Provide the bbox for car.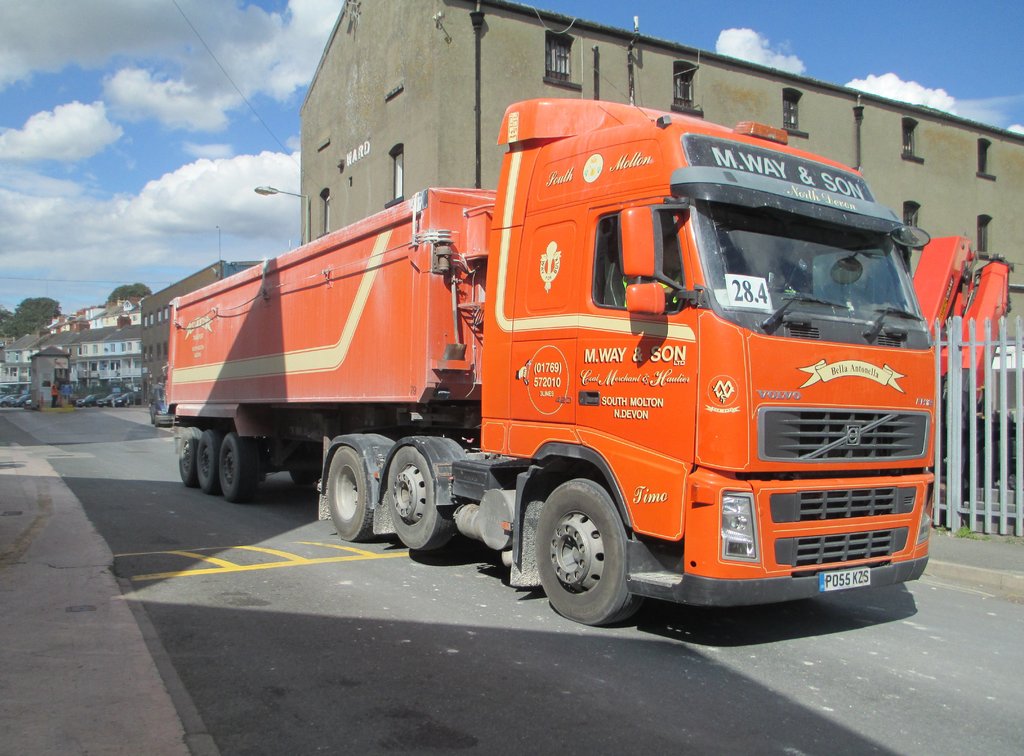
pyautogui.locateOnScreen(102, 390, 131, 406).
